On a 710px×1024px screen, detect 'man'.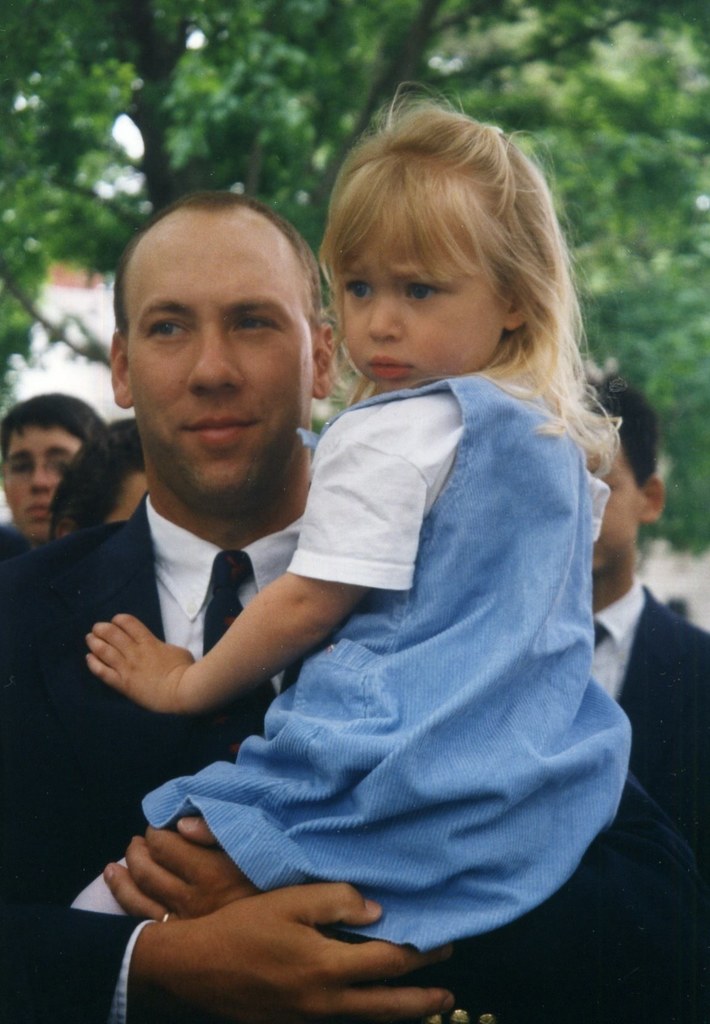
detection(0, 395, 97, 552).
